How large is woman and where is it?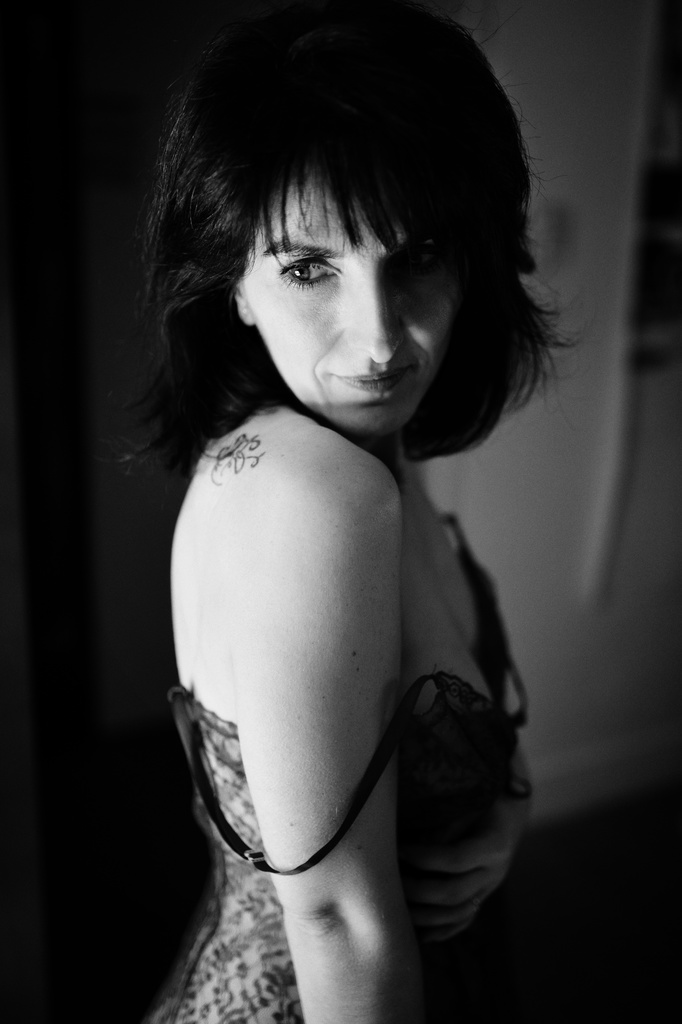
Bounding box: 82,5,592,1023.
